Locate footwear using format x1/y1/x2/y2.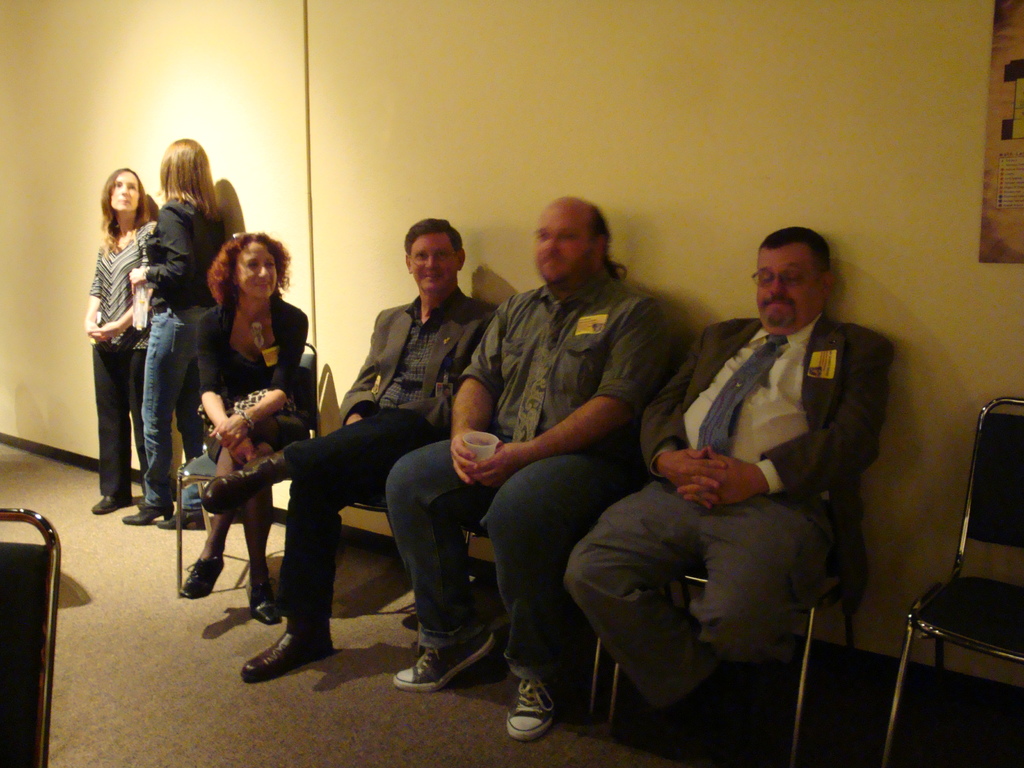
157/508/209/532.
